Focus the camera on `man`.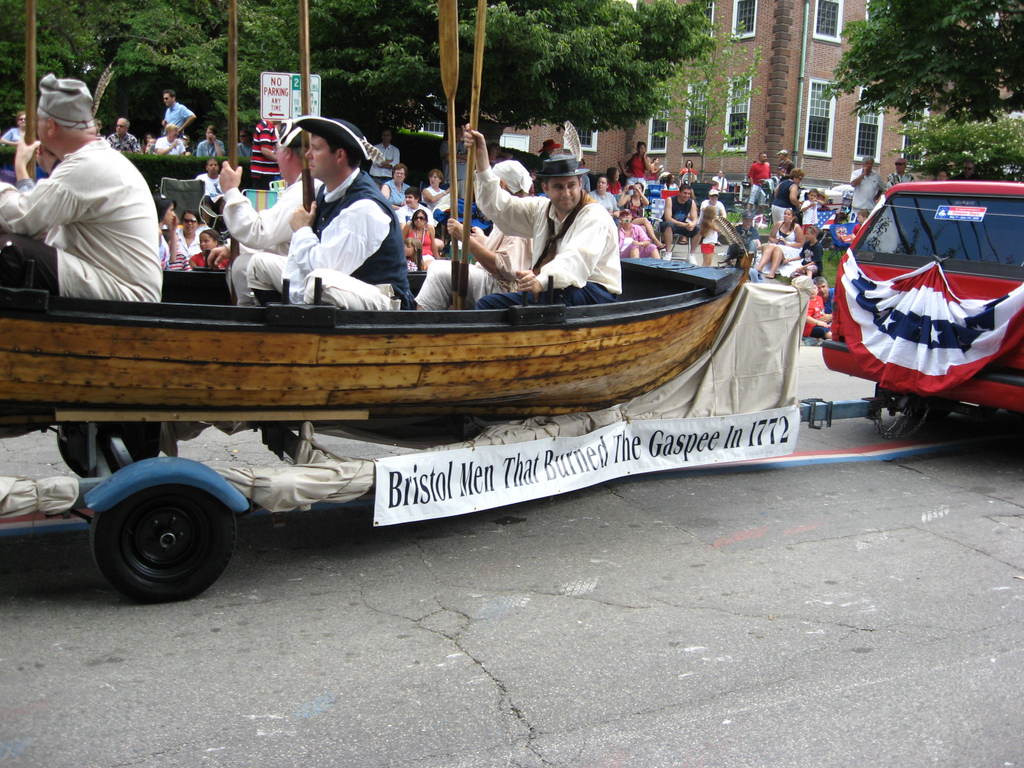
Focus region: <box>214,113,324,301</box>.
